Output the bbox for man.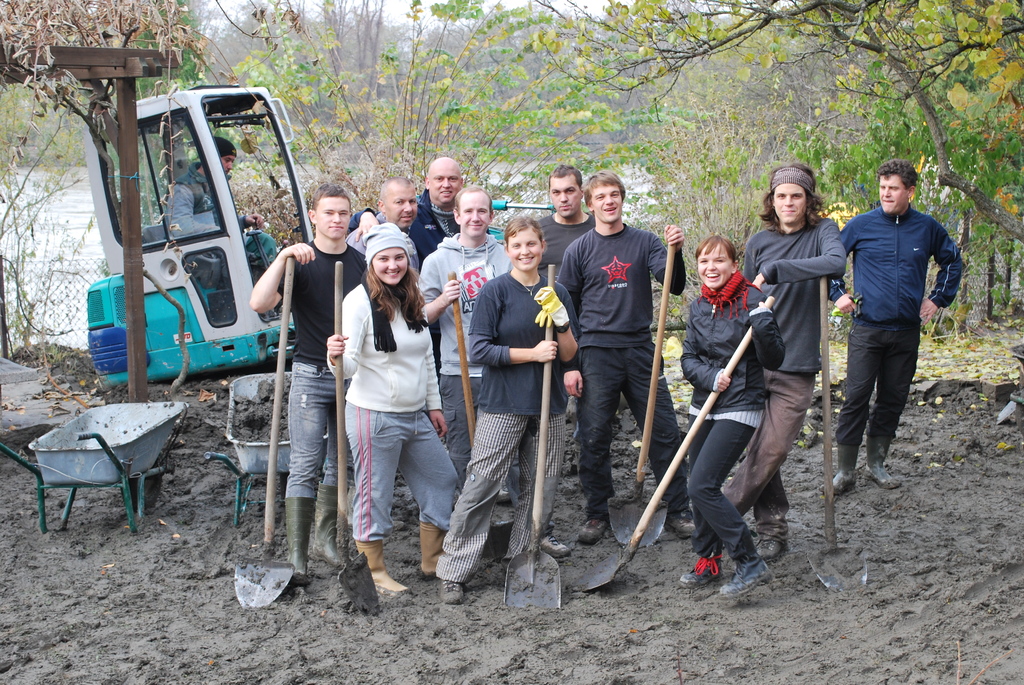
rect(536, 167, 596, 397).
